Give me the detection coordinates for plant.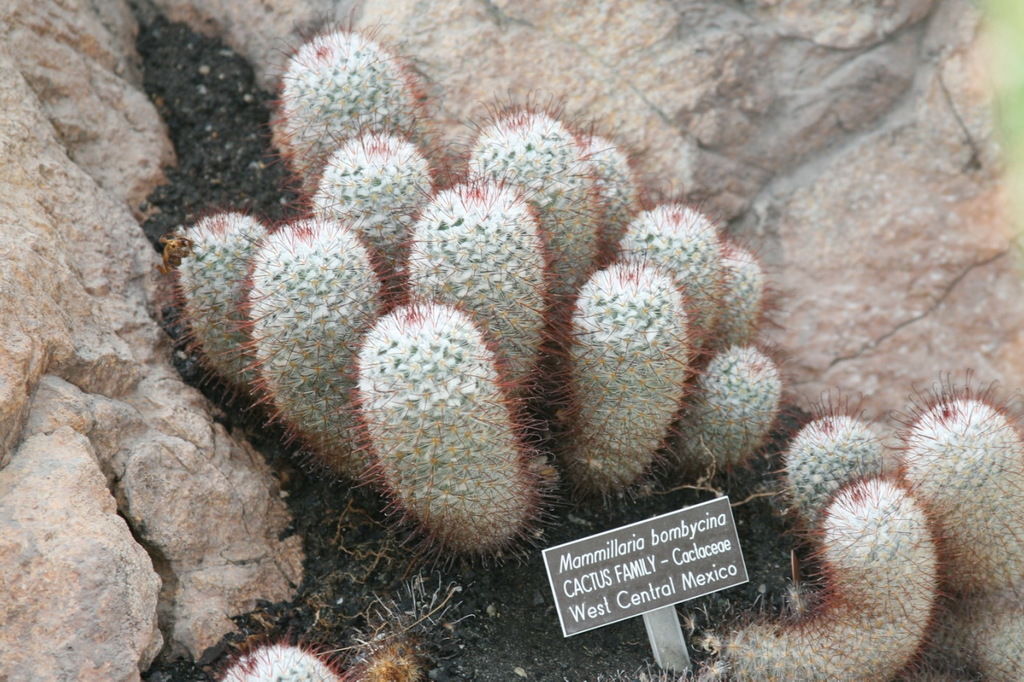
{"left": 356, "top": 288, "right": 545, "bottom": 568}.
